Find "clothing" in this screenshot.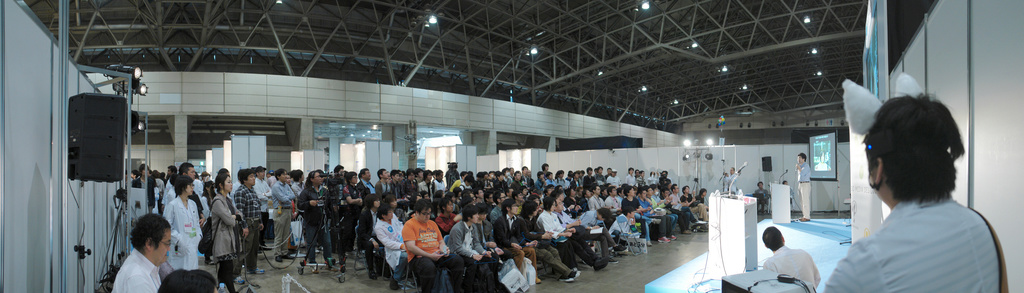
The bounding box for "clothing" is bbox(322, 177, 361, 260).
